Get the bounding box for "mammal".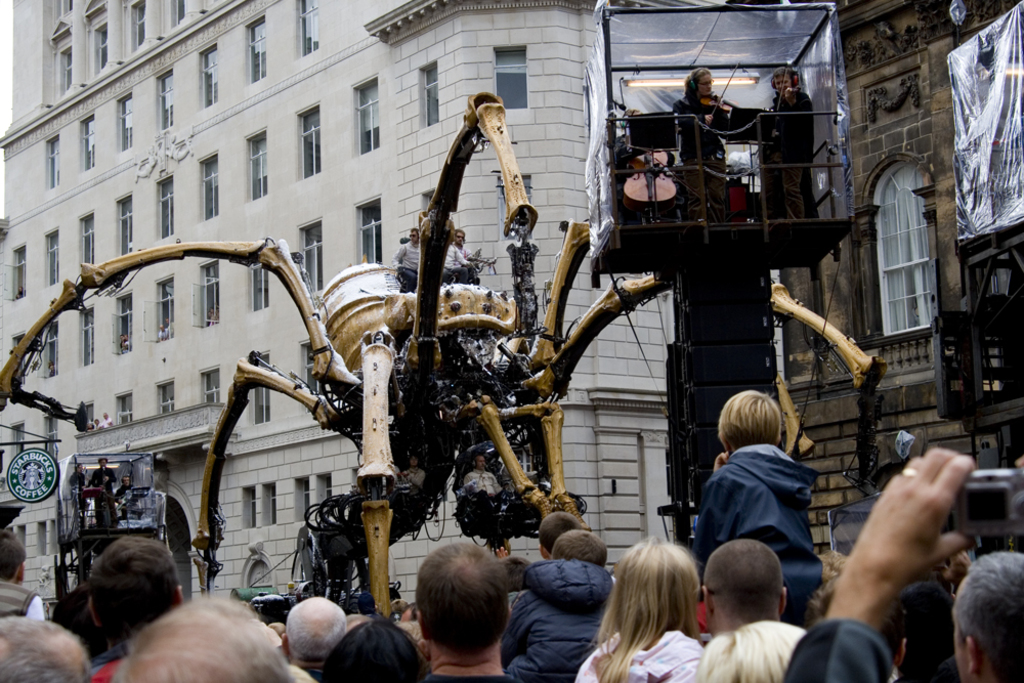
[157, 325, 168, 338].
